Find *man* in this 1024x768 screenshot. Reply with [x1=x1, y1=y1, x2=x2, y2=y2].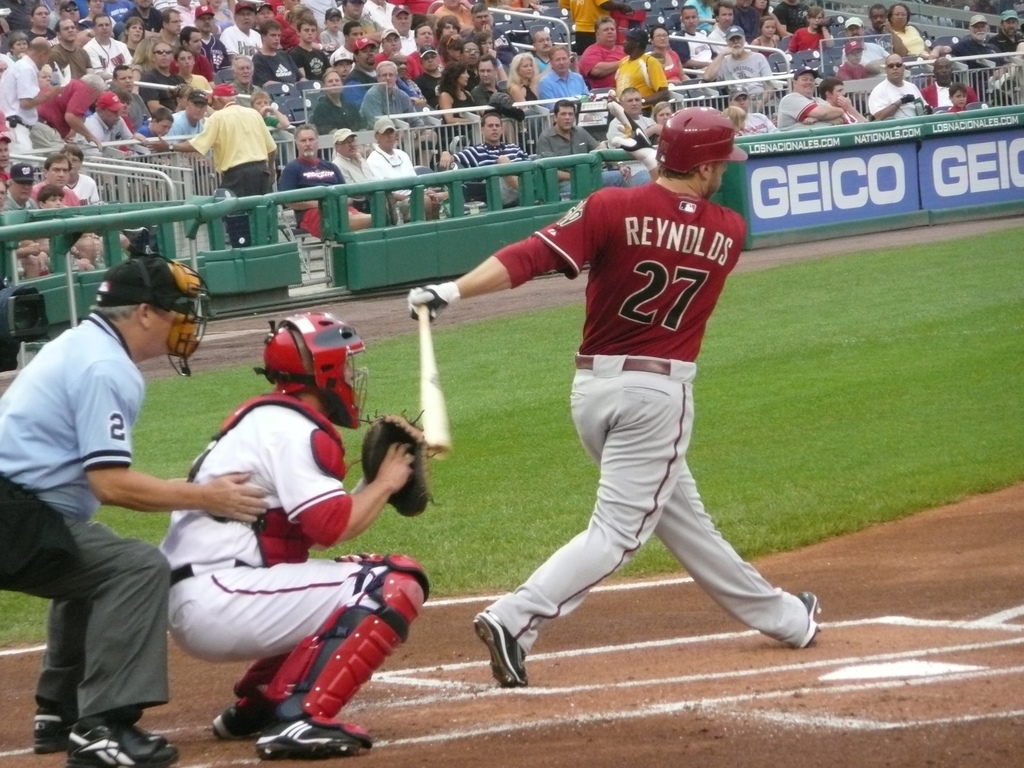
[x1=332, y1=19, x2=364, y2=70].
